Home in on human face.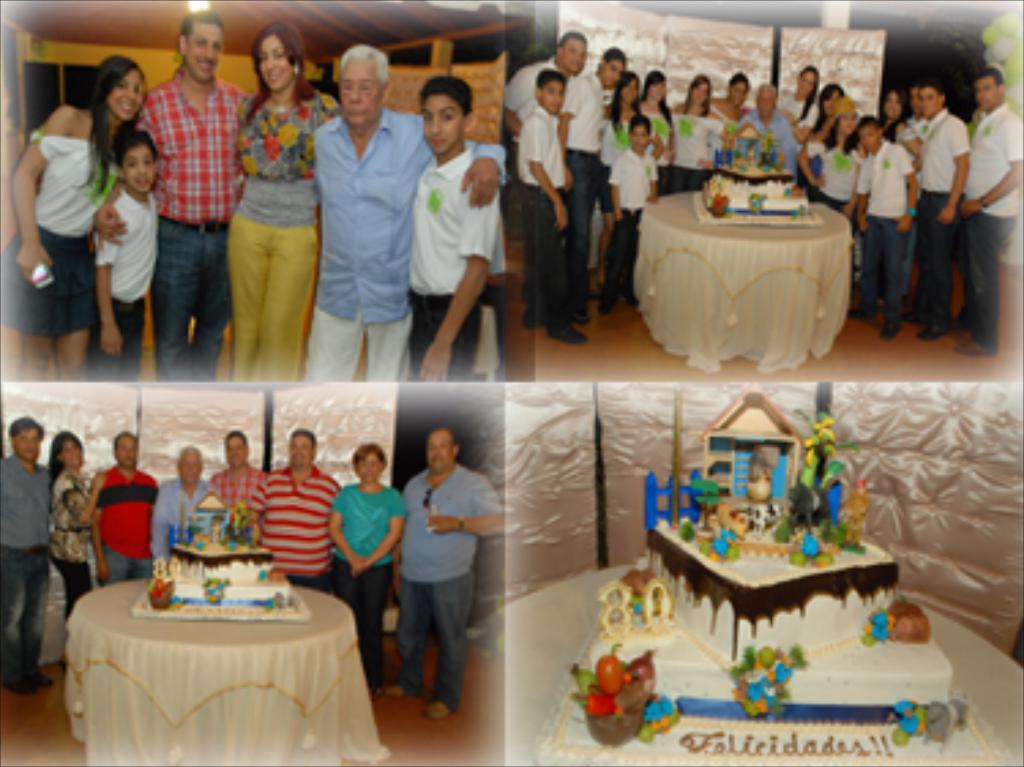
Homed in at left=647, top=68, right=672, bottom=104.
